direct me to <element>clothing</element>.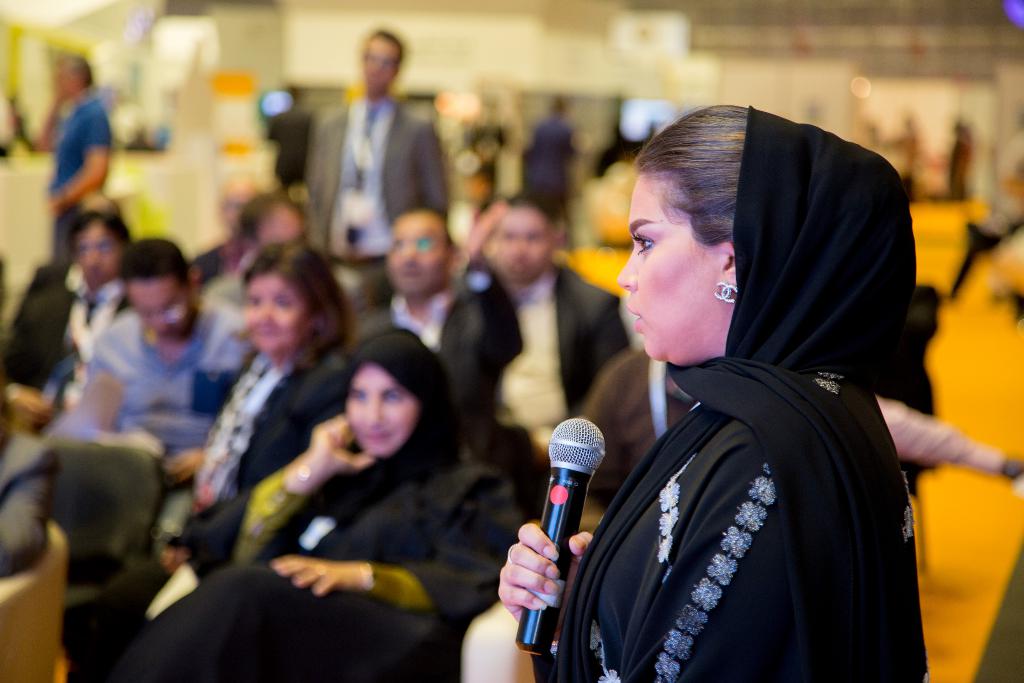
Direction: [x1=566, y1=160, x2=940, y2=682].
